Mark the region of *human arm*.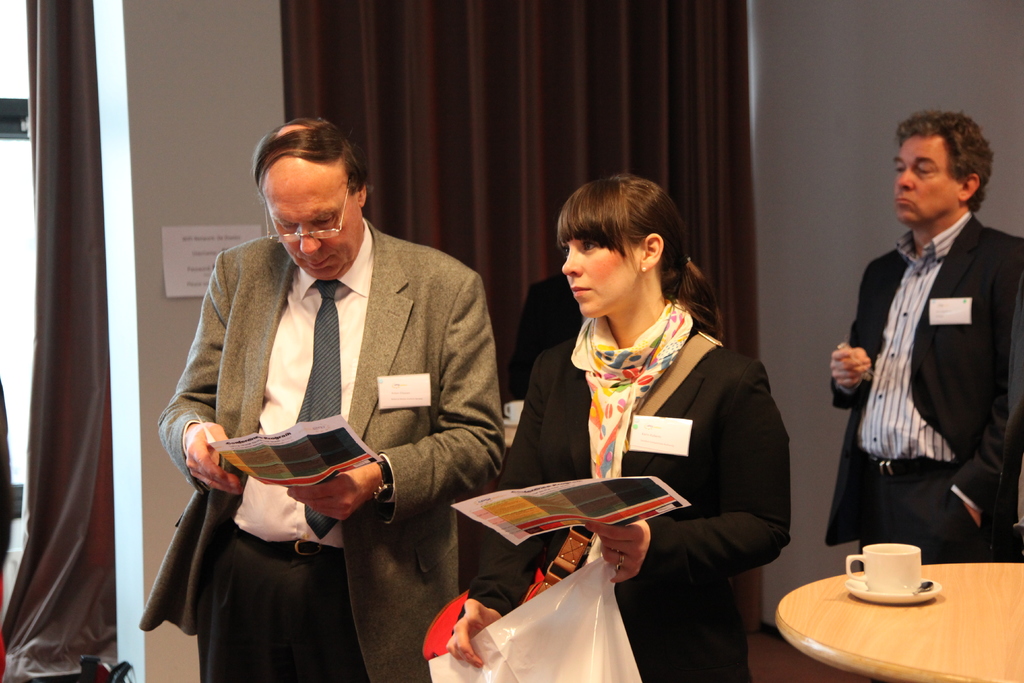
Region: pyautogui.locateOnScreen(829, 274, 876, 410).
